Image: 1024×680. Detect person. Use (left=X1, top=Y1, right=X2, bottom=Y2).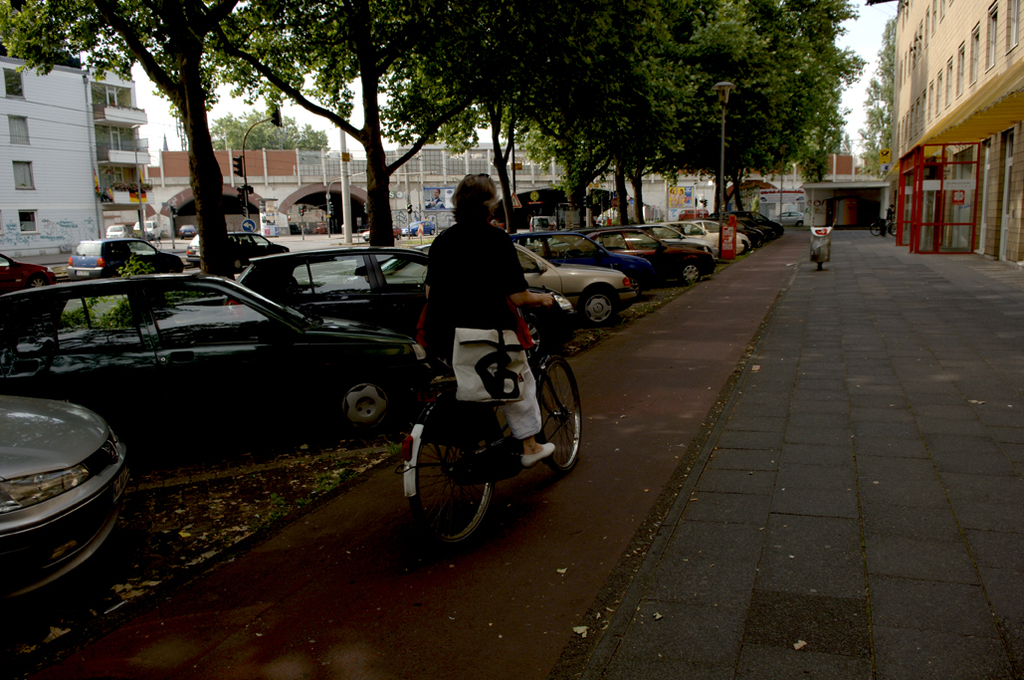
(left=411, top=169, right=563, bottom=473).
